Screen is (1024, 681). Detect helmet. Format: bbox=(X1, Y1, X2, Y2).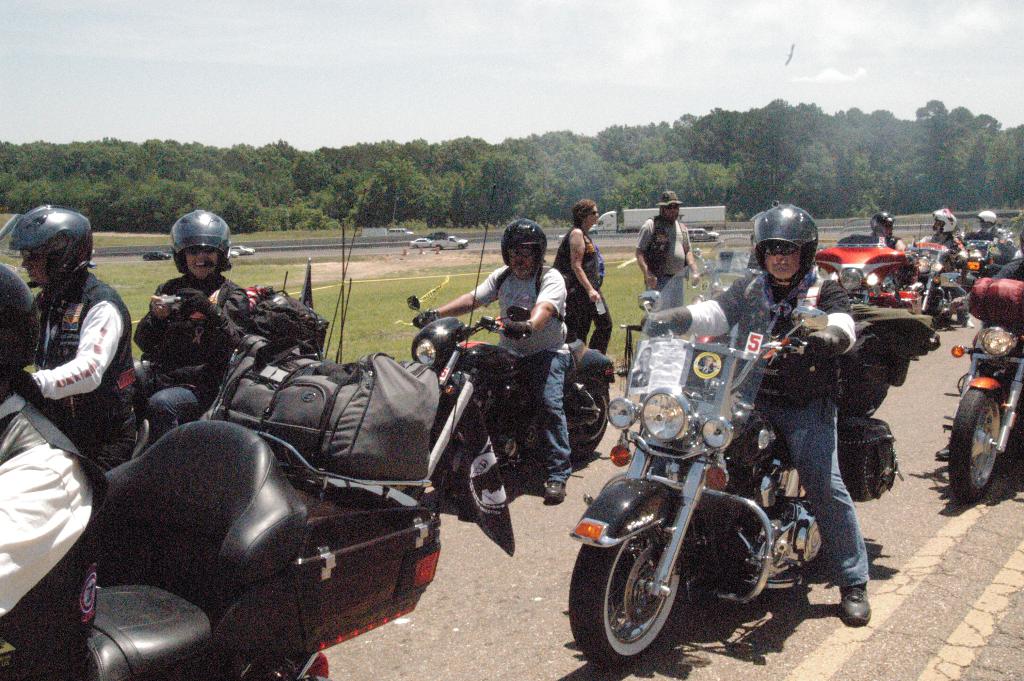
bbox=(734, 200, 826, 279).
